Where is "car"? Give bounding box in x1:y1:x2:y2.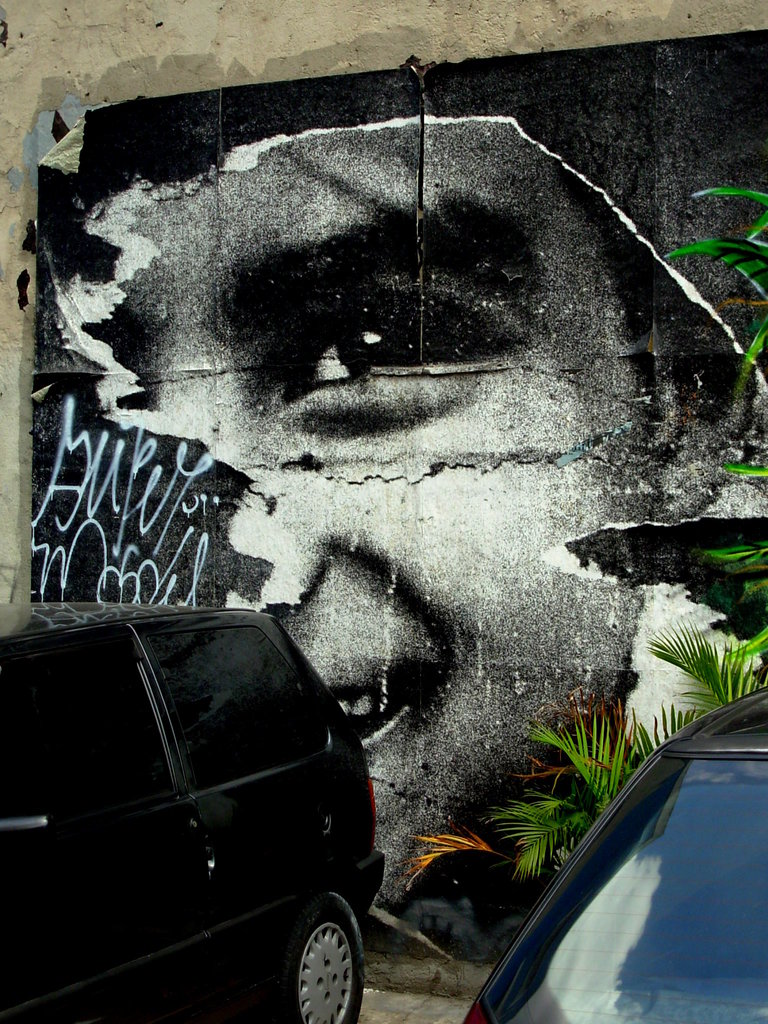
464:683:767:1023.
